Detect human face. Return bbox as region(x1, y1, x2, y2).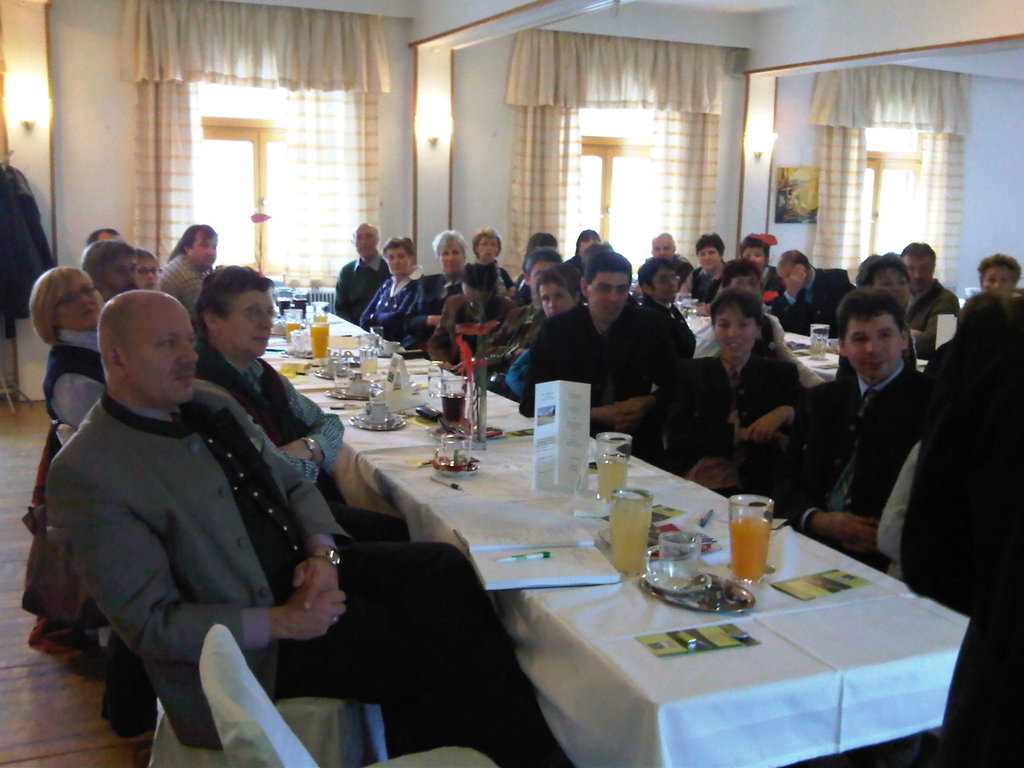
region(133, 304, 199, 402).
